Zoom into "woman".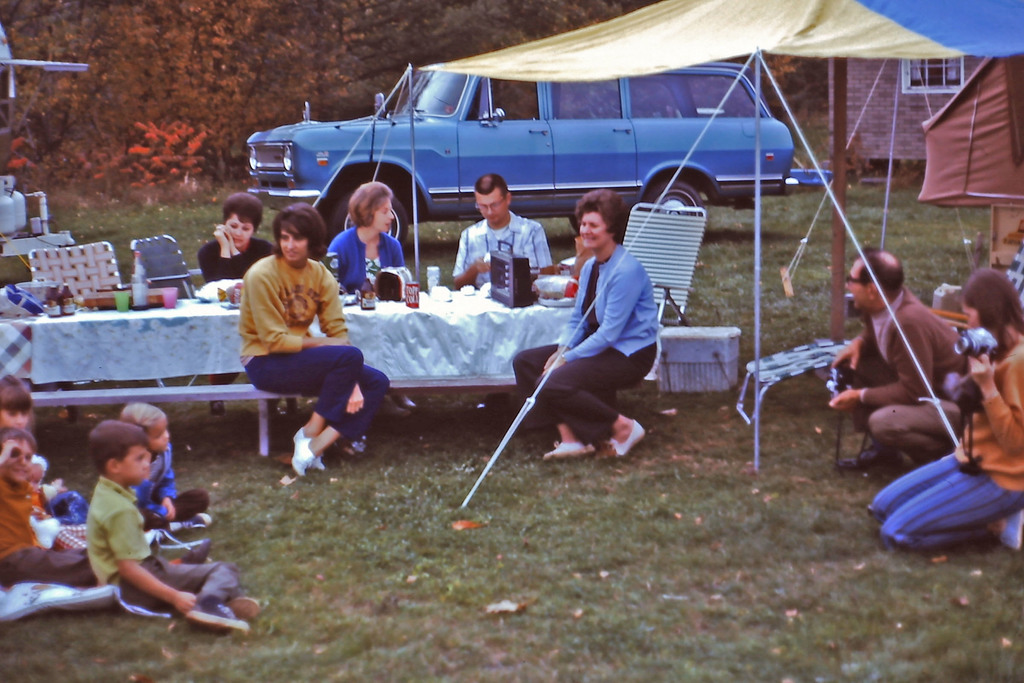
Zoom target: <bbox>203, 186, 276, 278</bbox>.
